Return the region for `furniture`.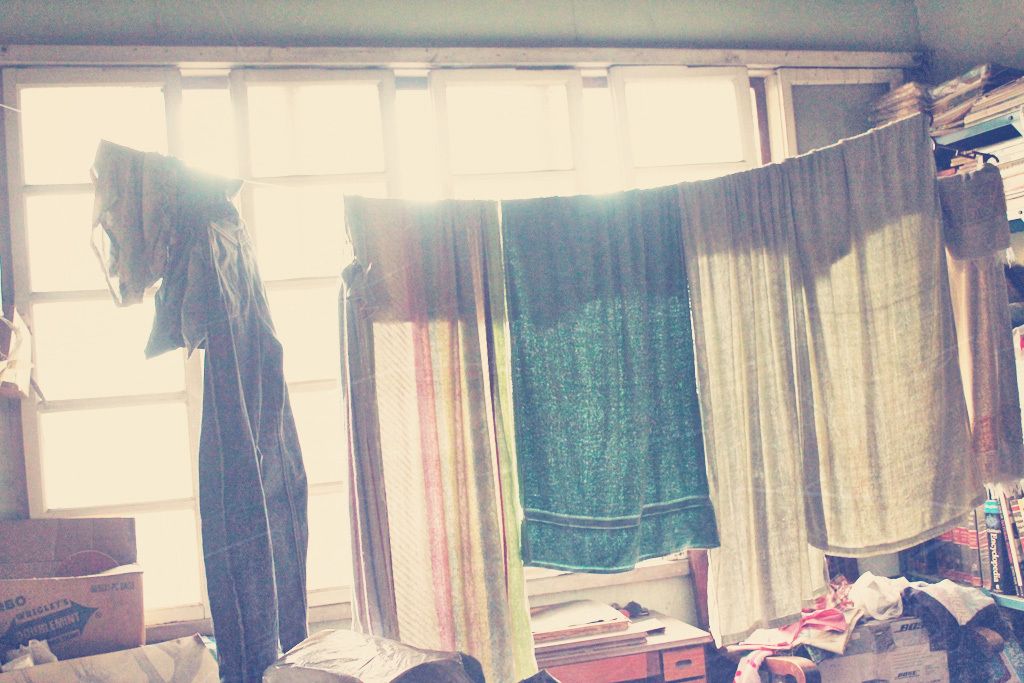
region(536, 609, 709, 682).
